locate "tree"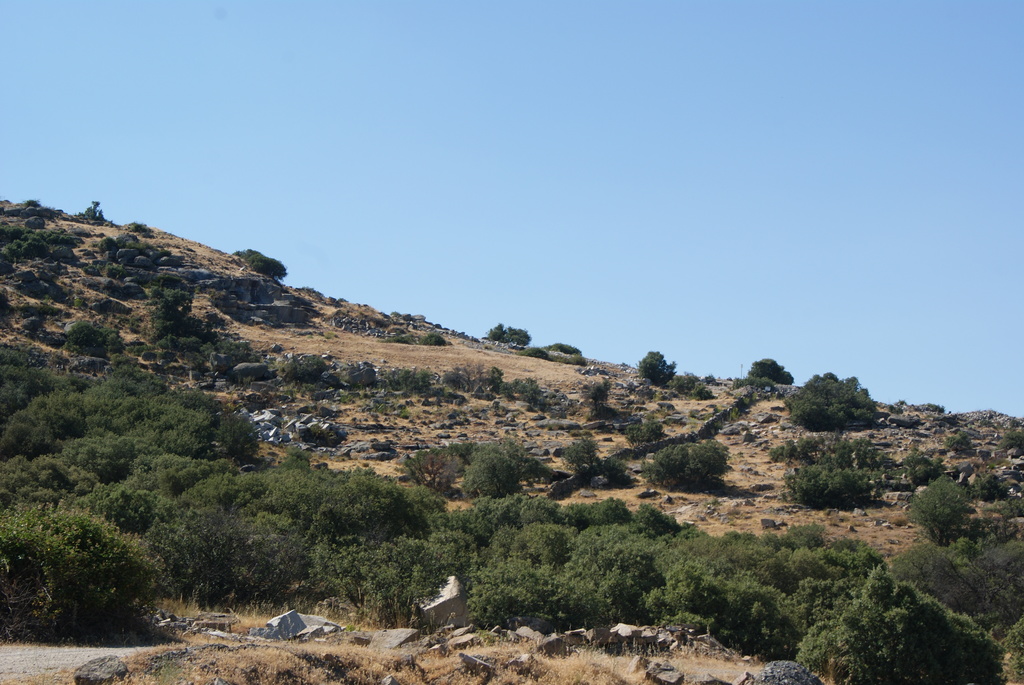
486:327:529:347
